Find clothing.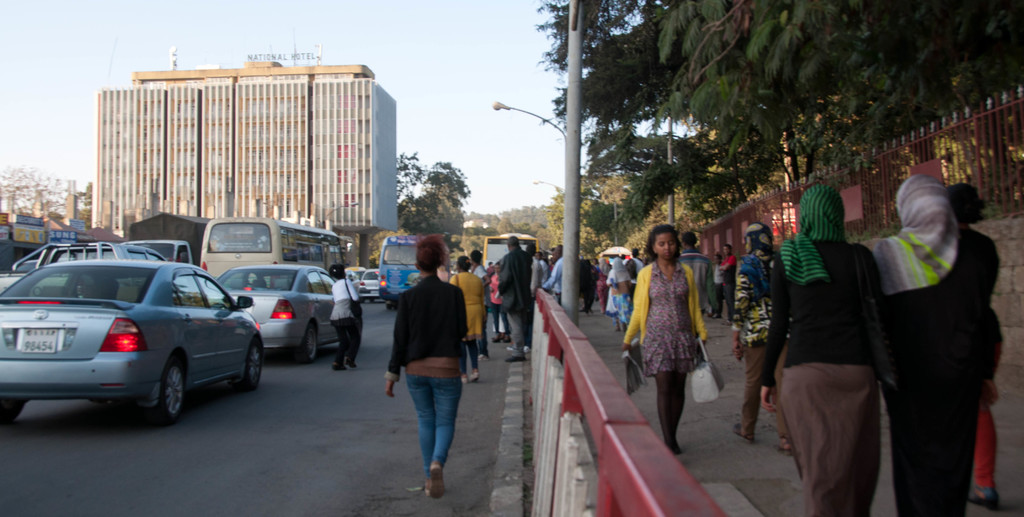
[left=959, top=225, right=1004, bottom=376].
